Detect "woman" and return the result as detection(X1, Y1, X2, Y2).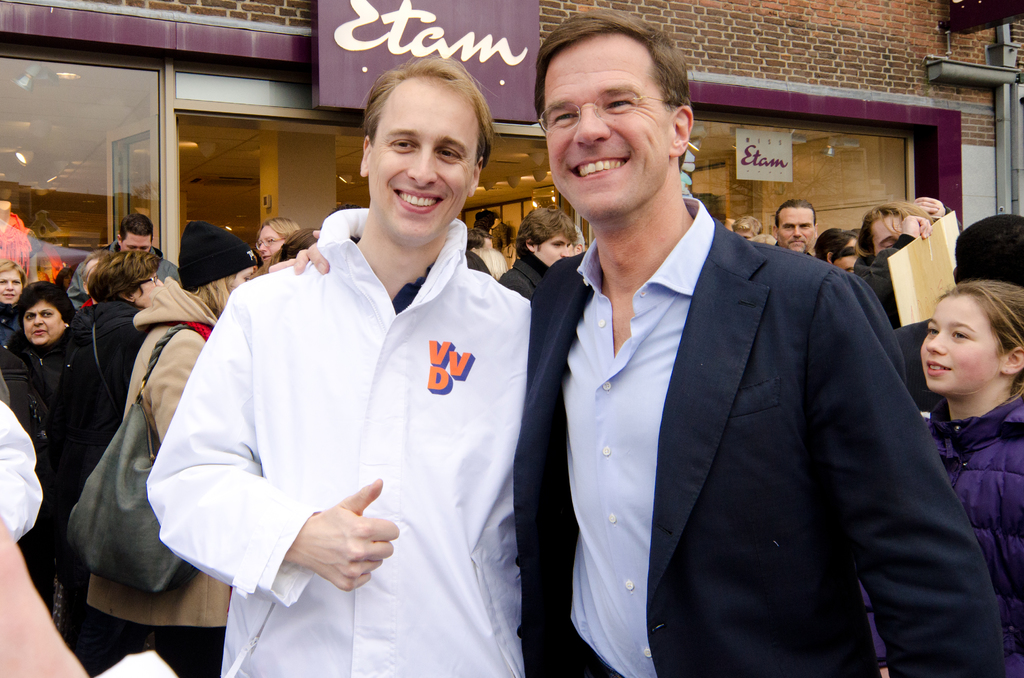
detection(249, 224, 317, 277).
